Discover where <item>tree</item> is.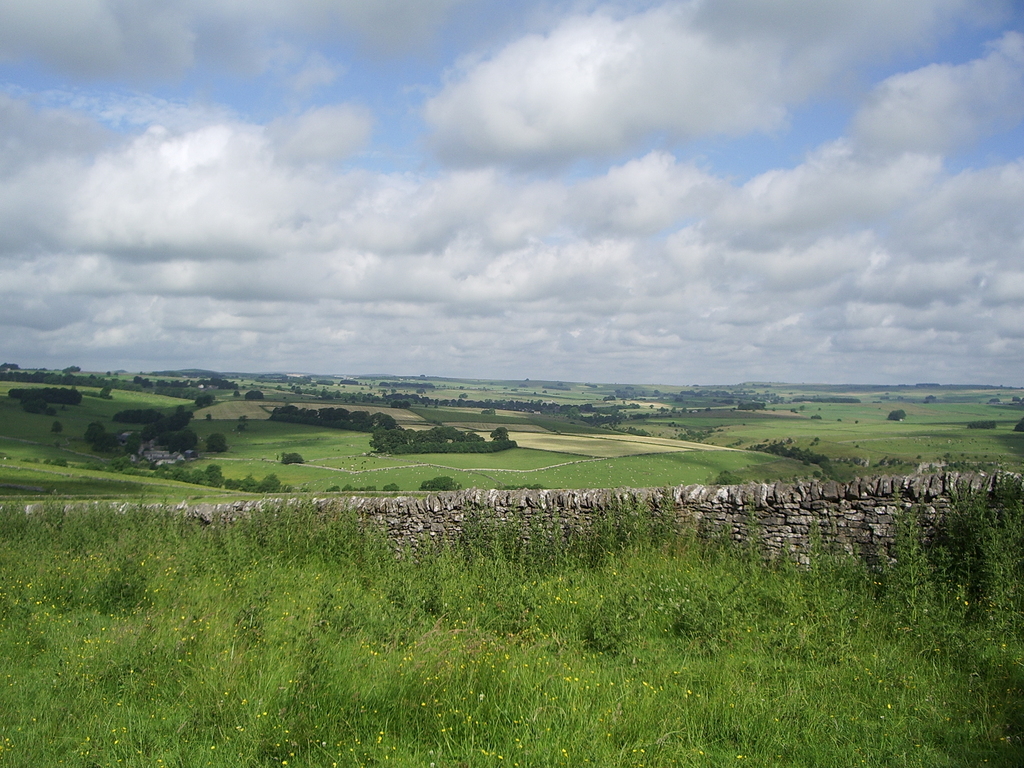
Discovered at [left=419, top=476, right=460, bottom=492].
